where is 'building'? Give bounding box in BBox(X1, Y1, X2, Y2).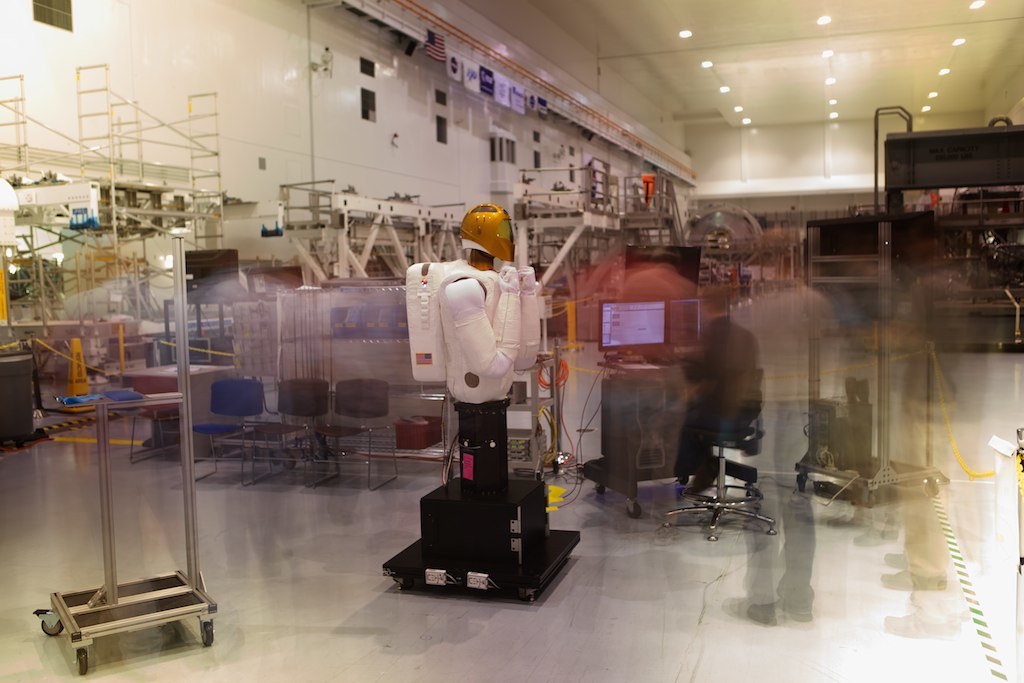
BBox(6, 1, 1023, 682).
